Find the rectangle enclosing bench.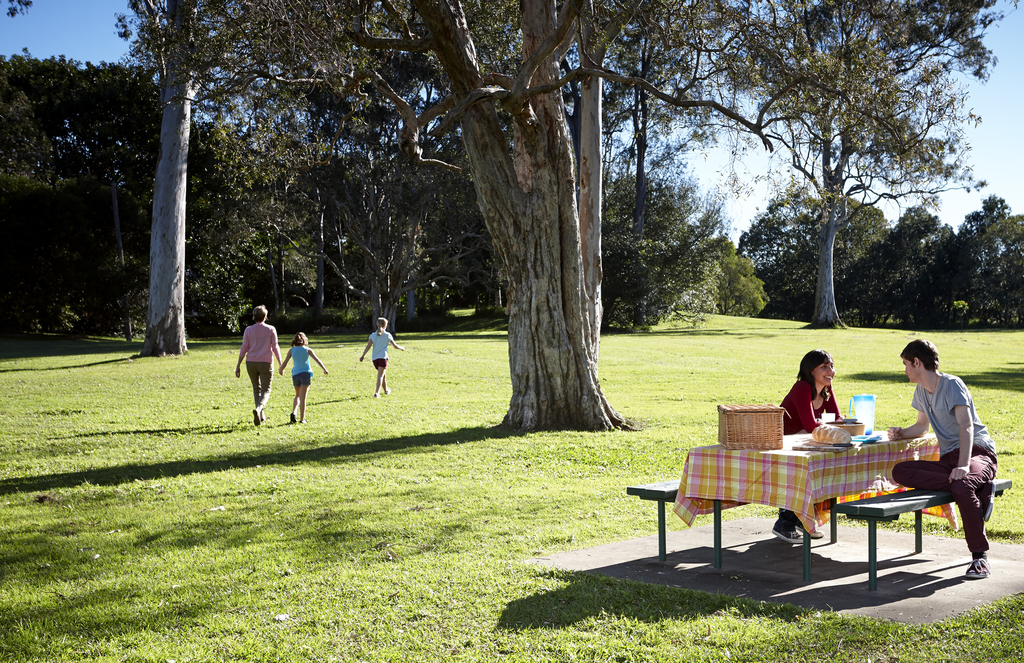
[left=628, top=427, right=1012, bottom=593].
